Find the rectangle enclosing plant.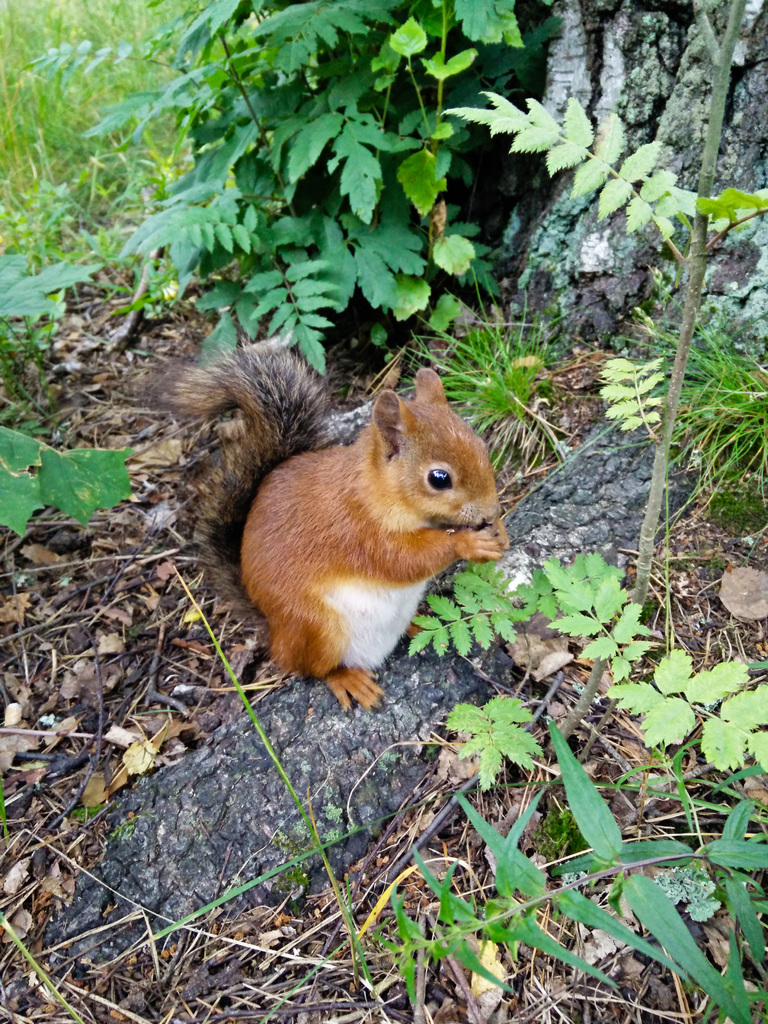
<region>442, 0, 767, 614</region>.
